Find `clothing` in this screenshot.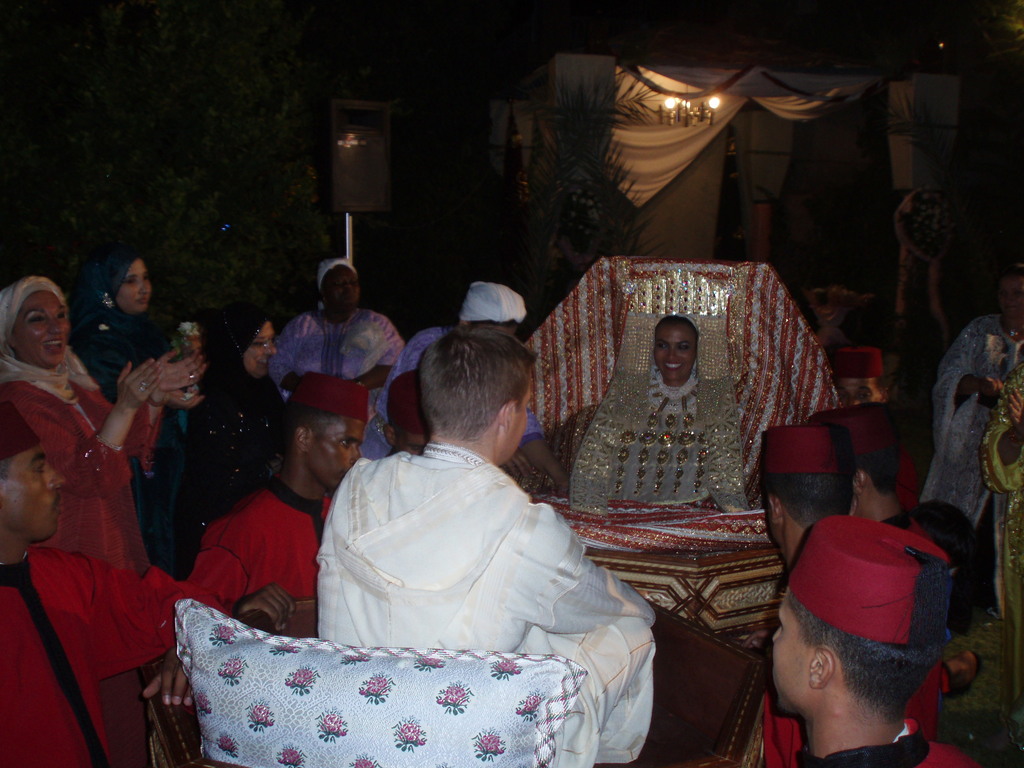
The bounding box for `clothing` is bbox(0, 548, 171, 767).
